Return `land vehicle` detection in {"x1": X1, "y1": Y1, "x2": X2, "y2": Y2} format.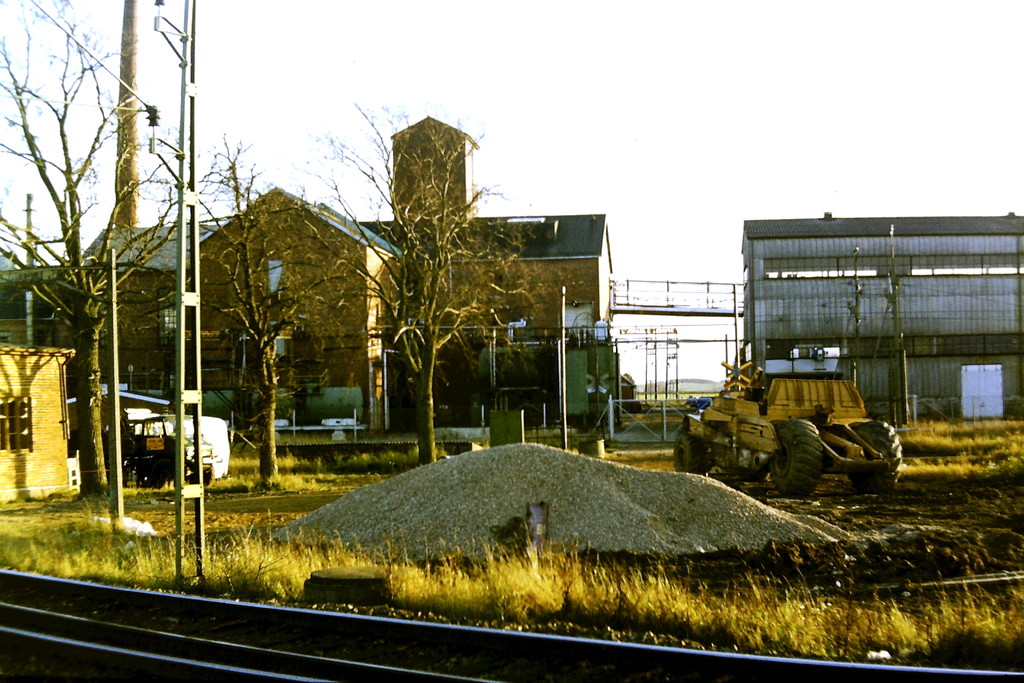
{"x1": 687, "y1": 370, "x2": 925, "y2": 500}.
